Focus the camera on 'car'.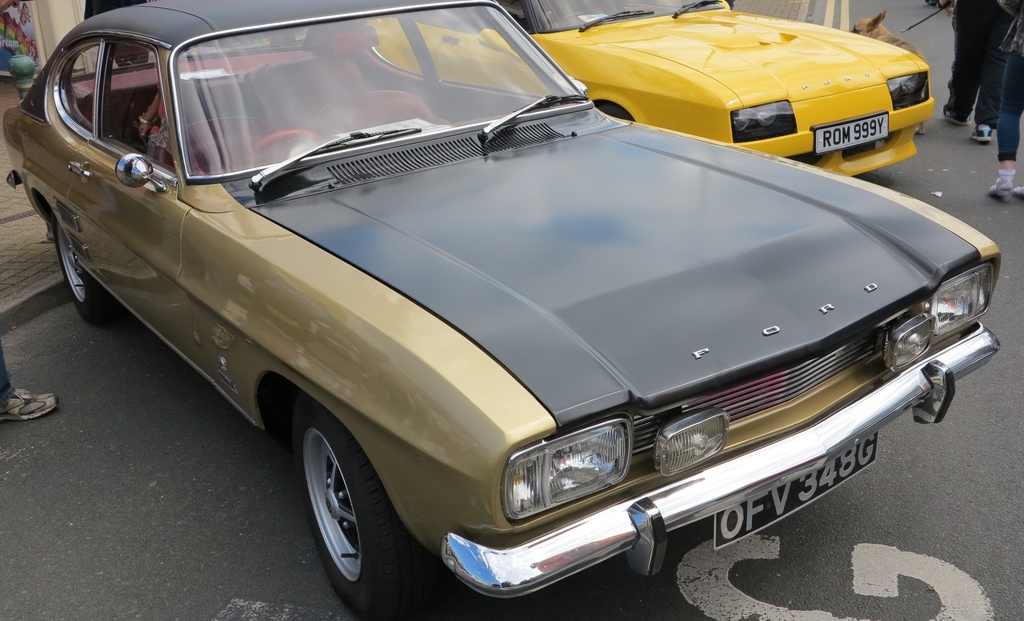
Focus region: x1=357 y1=0 x2=937 y2=181.
